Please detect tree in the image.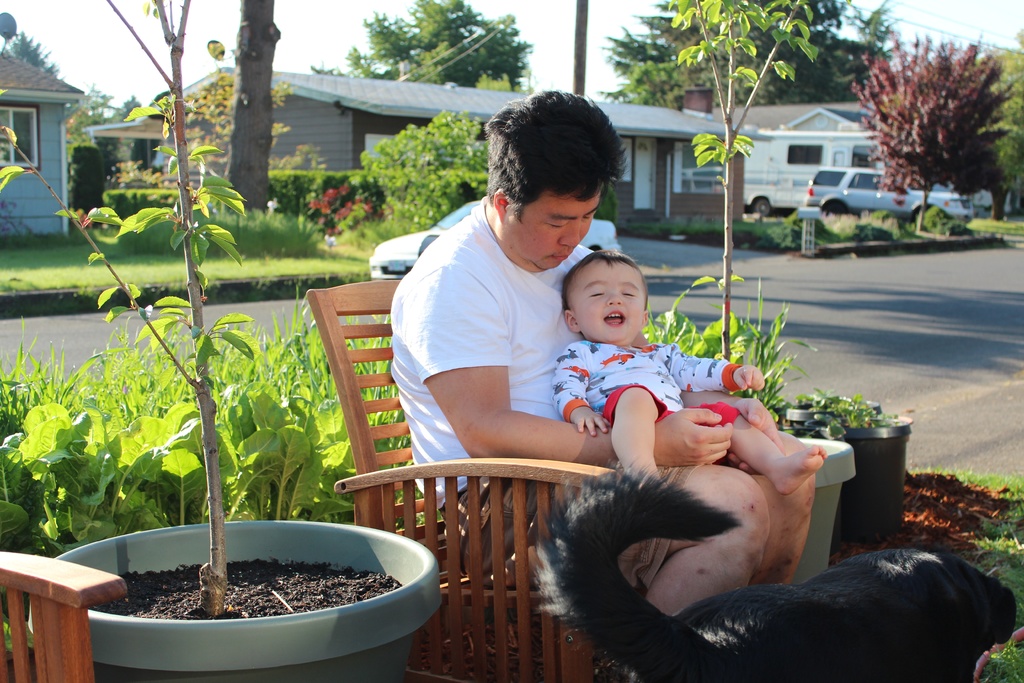
<bbox>301, 0, 535, 94</bbox>.
